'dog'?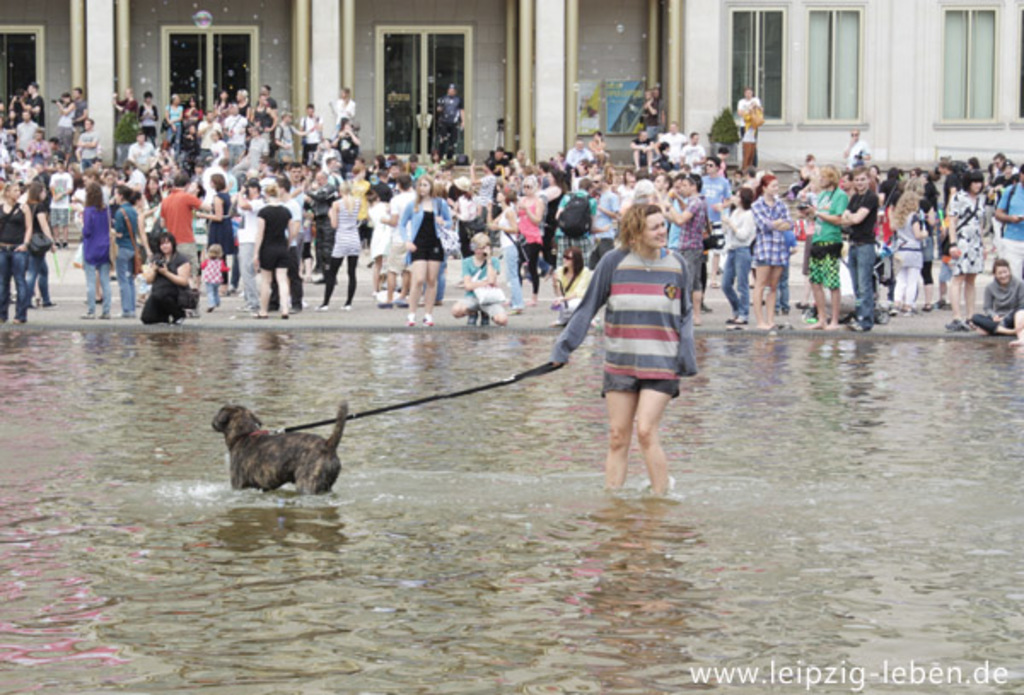
left=210, top=394, right=358, bottom=499
